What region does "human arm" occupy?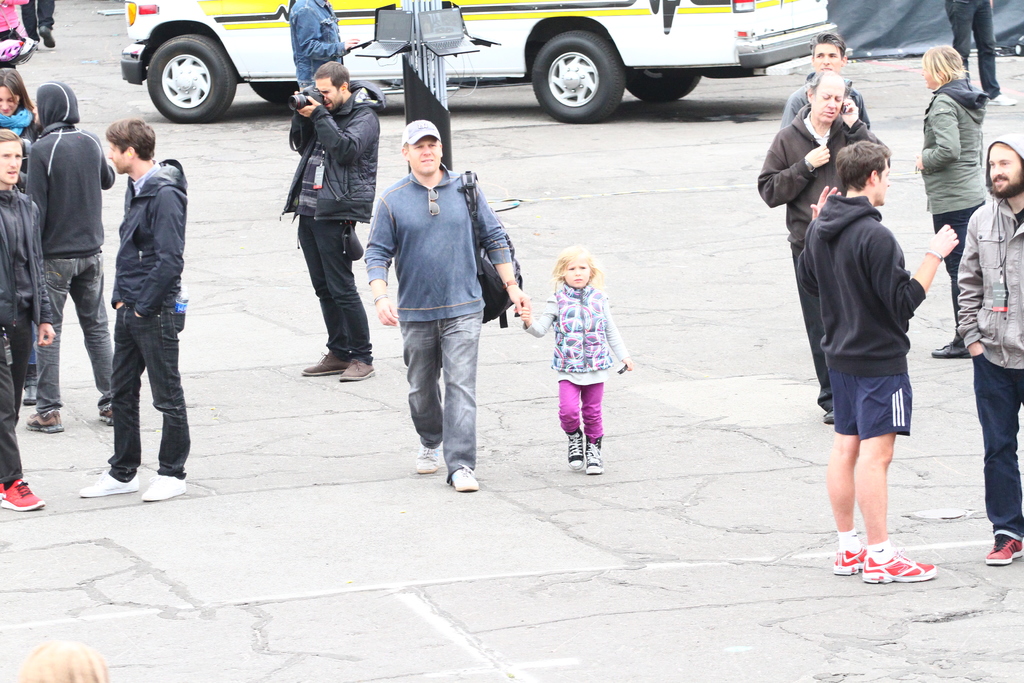
<box>291,104,311,152</box>.
